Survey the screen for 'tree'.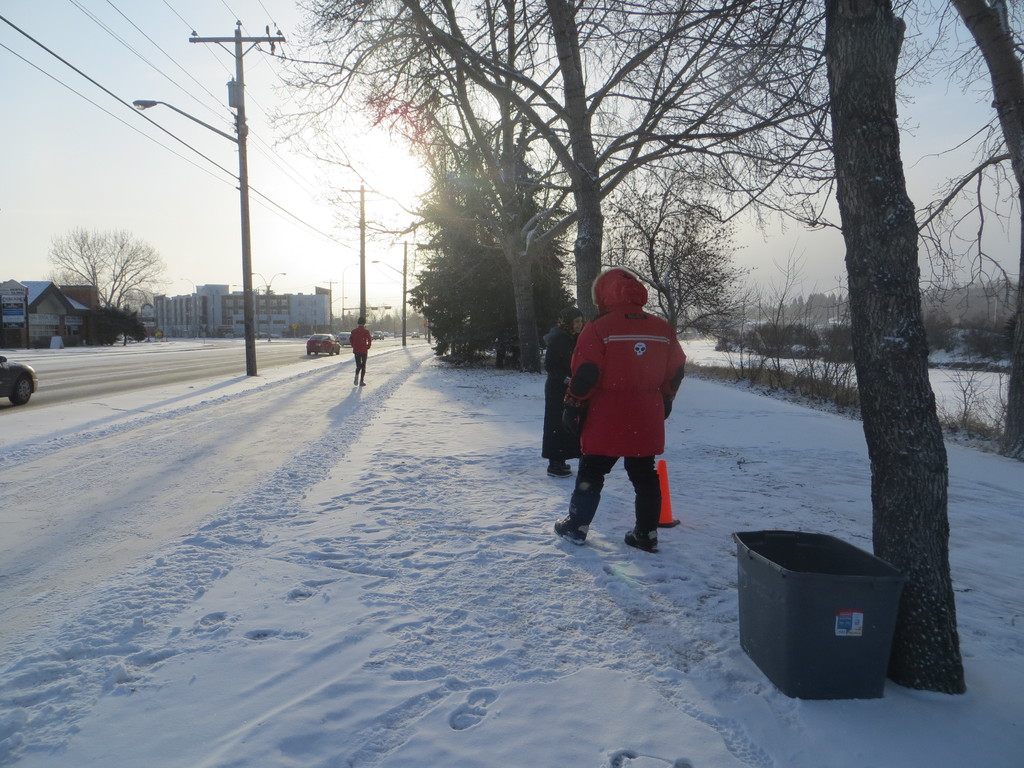
Survey found: bbox(411, 129, 586, 373).
